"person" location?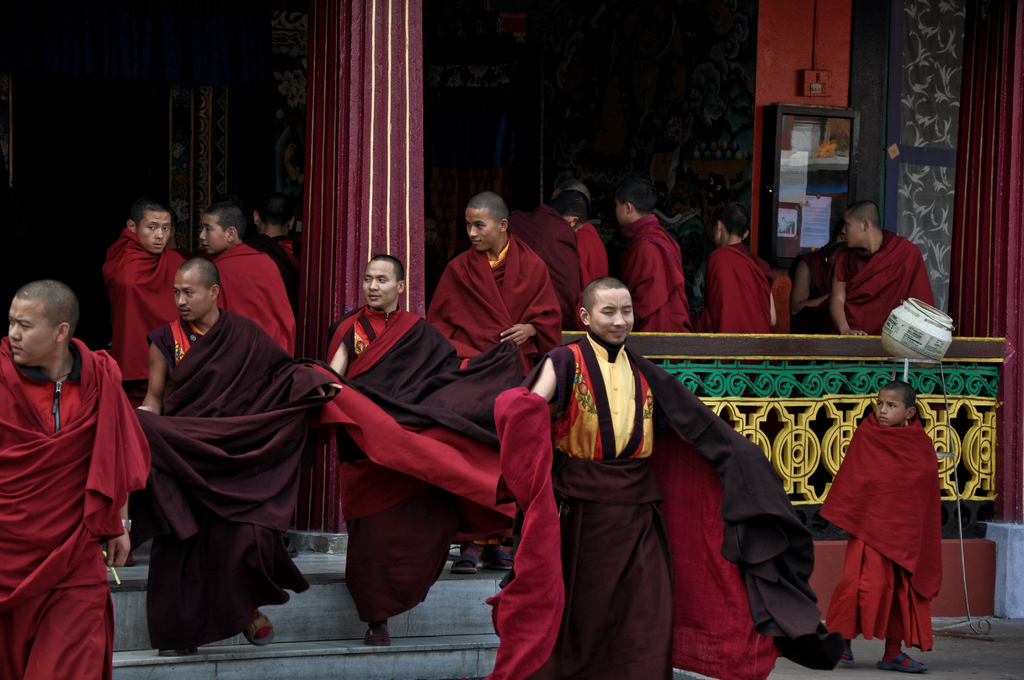
select_region(129, 256, 307, 659)
